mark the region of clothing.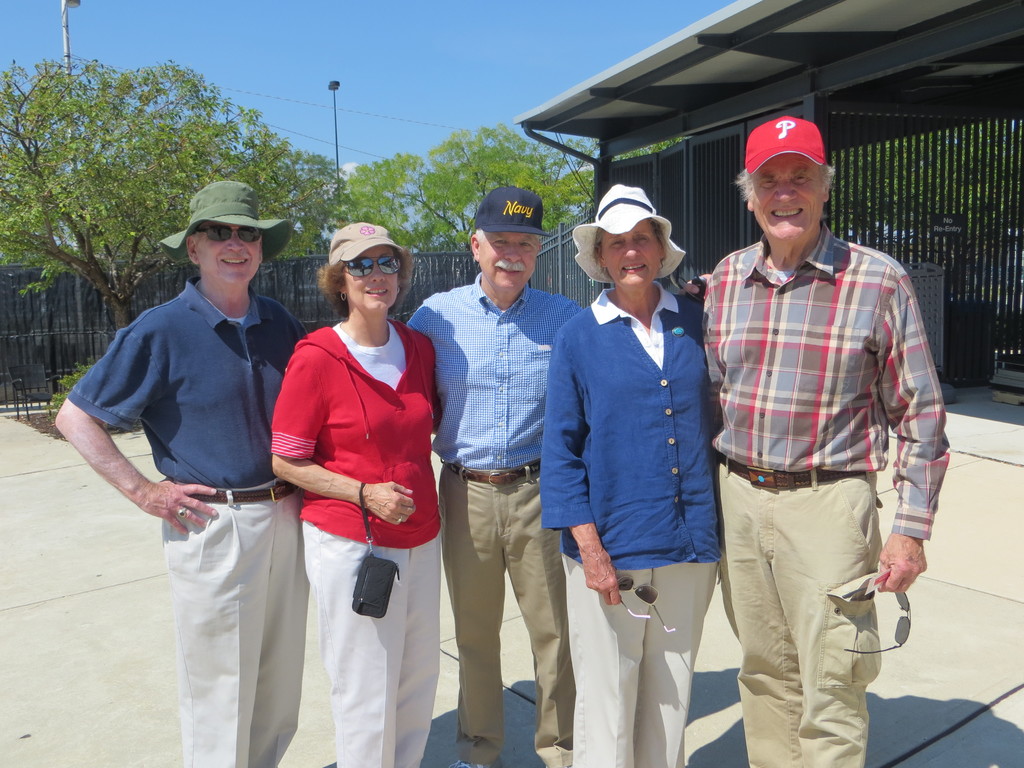
Region: (403, 269, 583, 767).
